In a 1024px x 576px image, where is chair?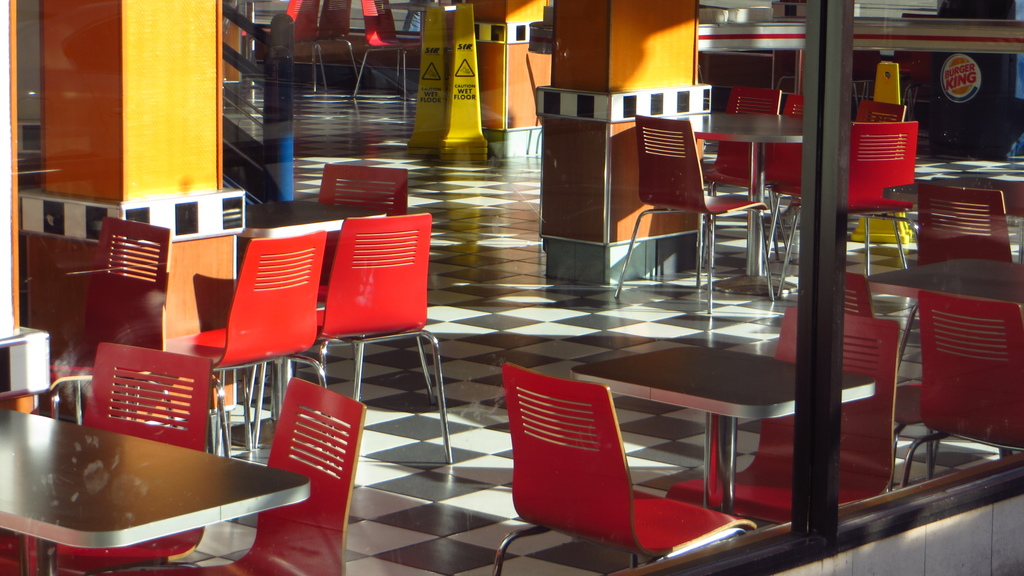
region(844, 269, 943, 482).
